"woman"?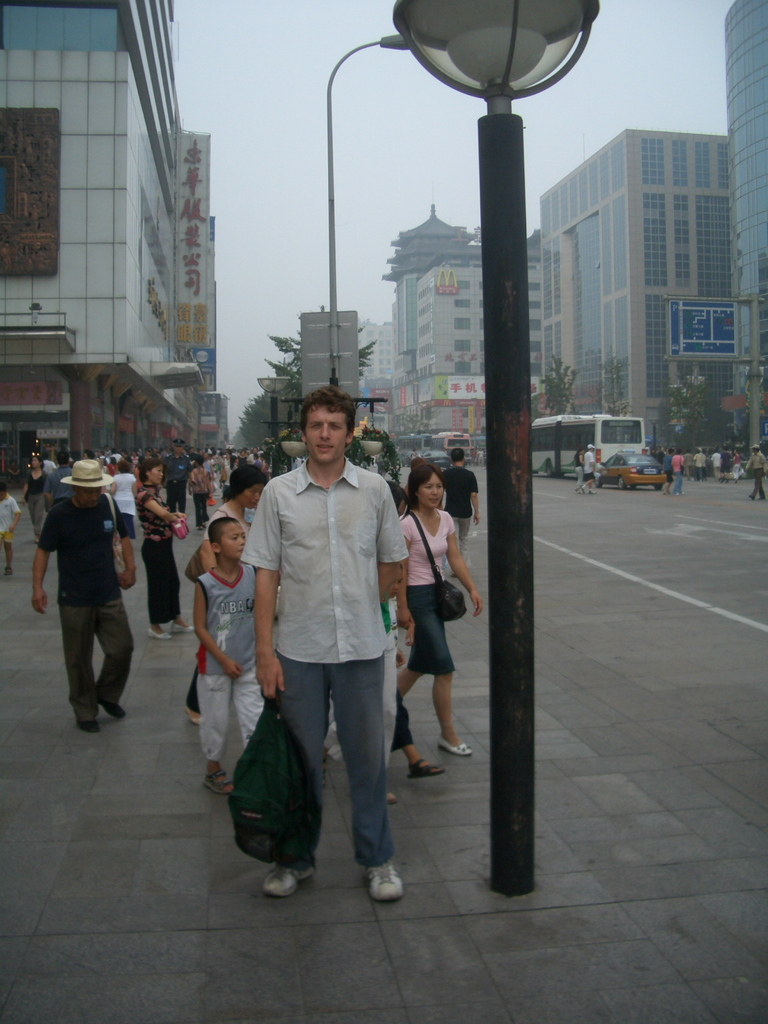
(81,450,97,459)
